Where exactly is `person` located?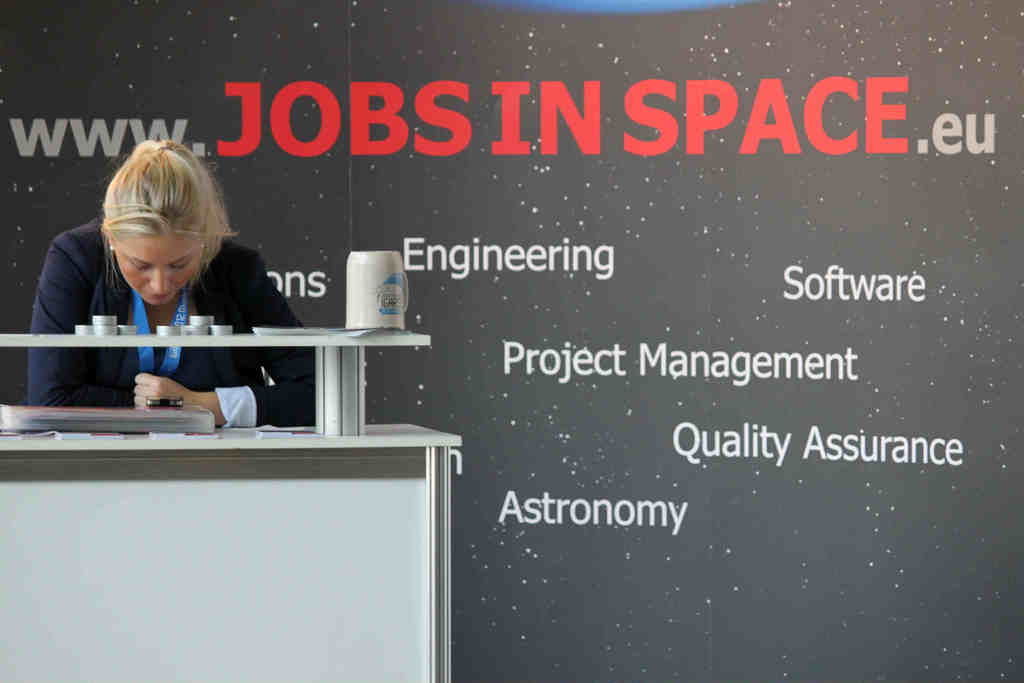
Its bounding box is (21, 135, 318, 418).
